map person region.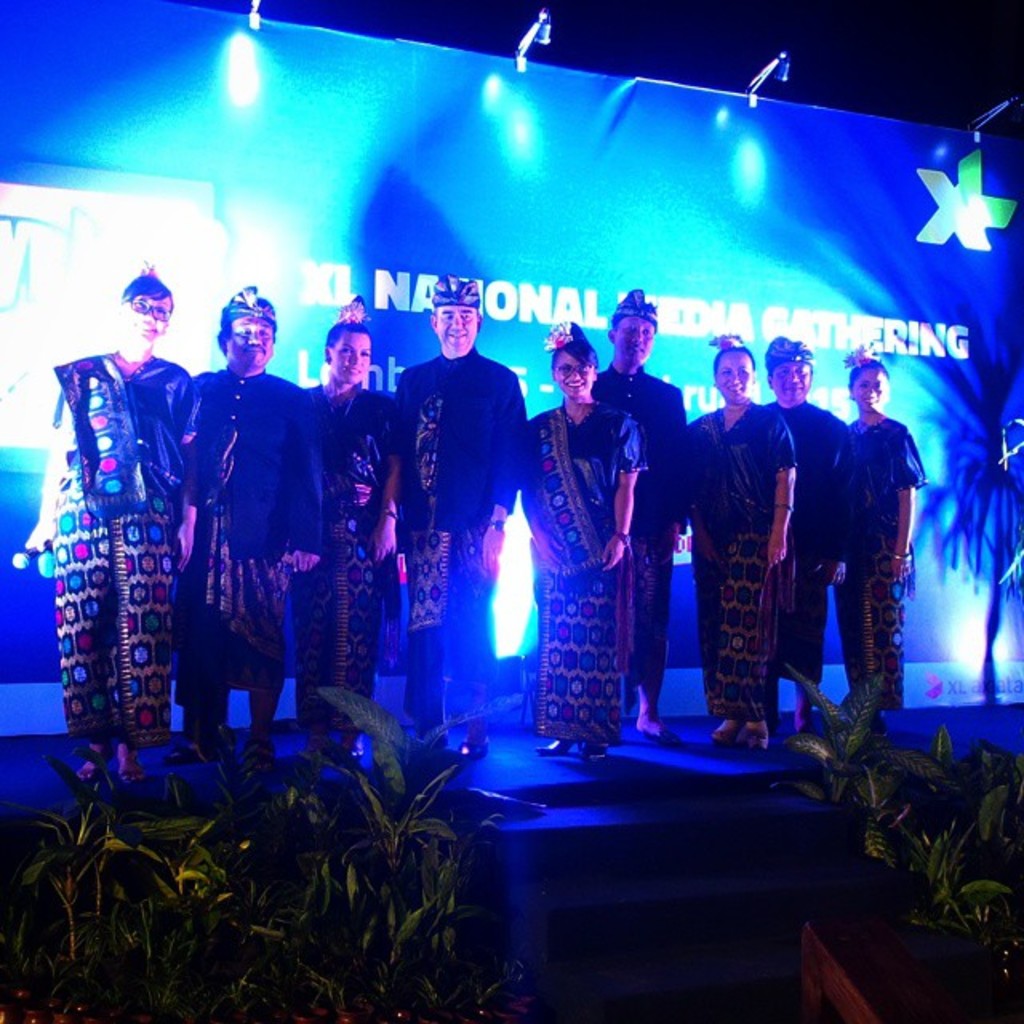
Mapped to 496, 318, 648, 770.
